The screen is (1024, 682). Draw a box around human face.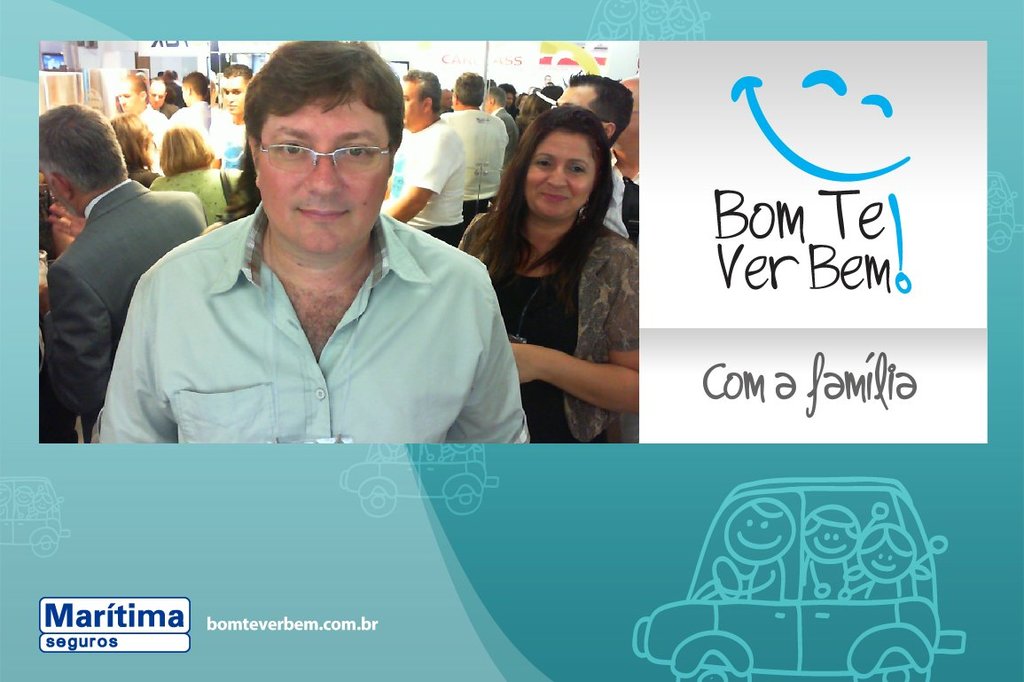
(left=617, top=85, right=639, bottom=150).
